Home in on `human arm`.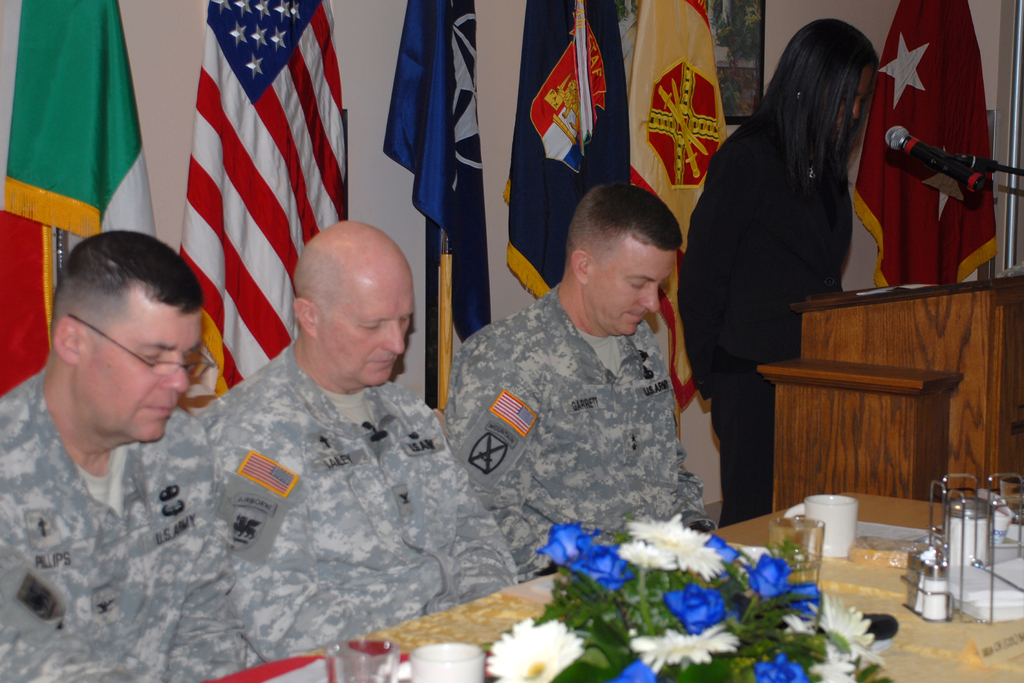
Homed in at rect(662, 327, 724, 539).
